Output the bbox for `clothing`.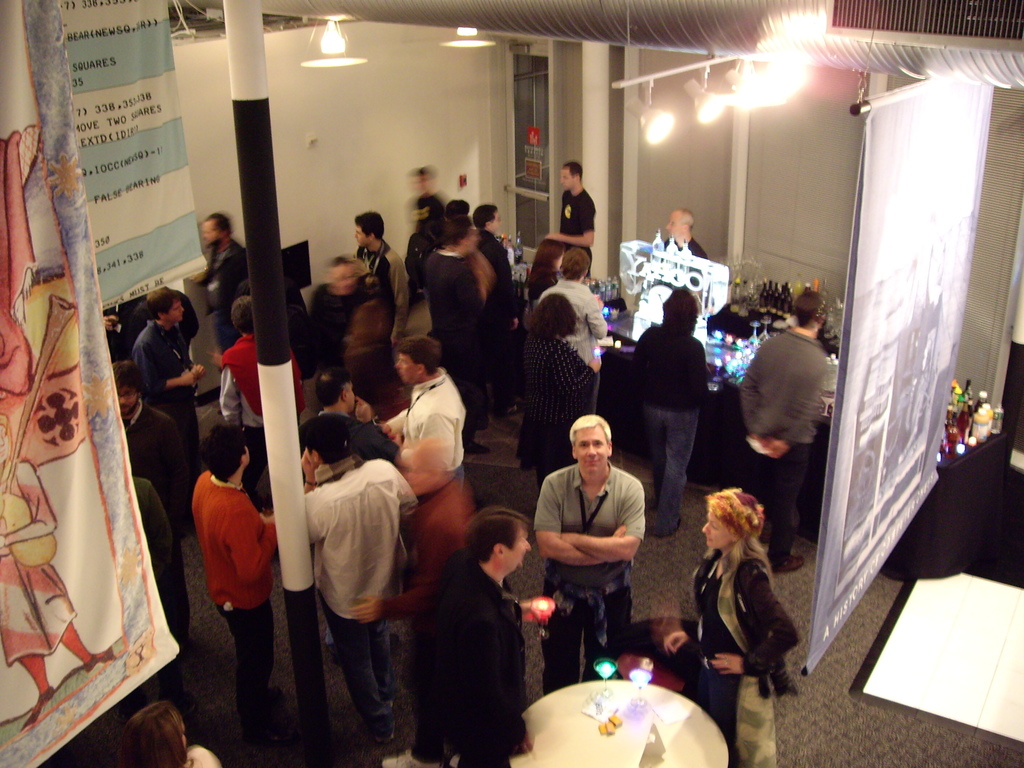
bbox=(126, 403, 201, 516).
